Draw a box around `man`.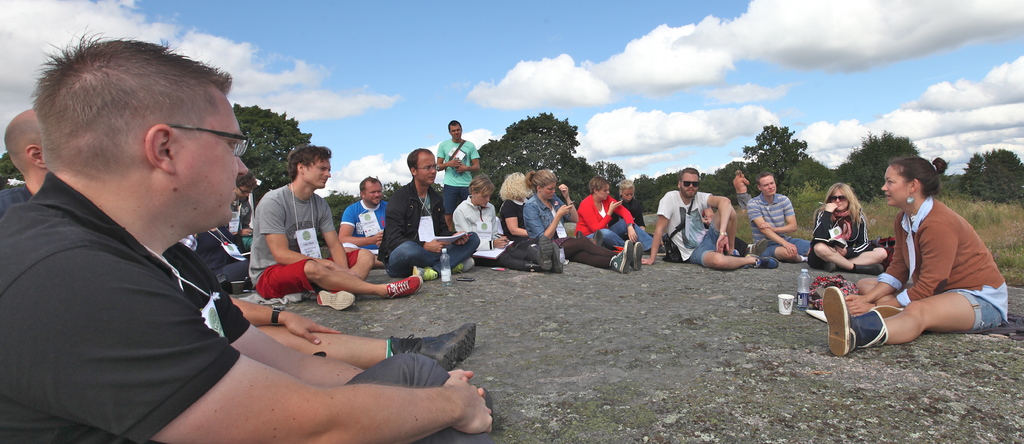
x1=751, y1=172, x2=817, y2=261.
